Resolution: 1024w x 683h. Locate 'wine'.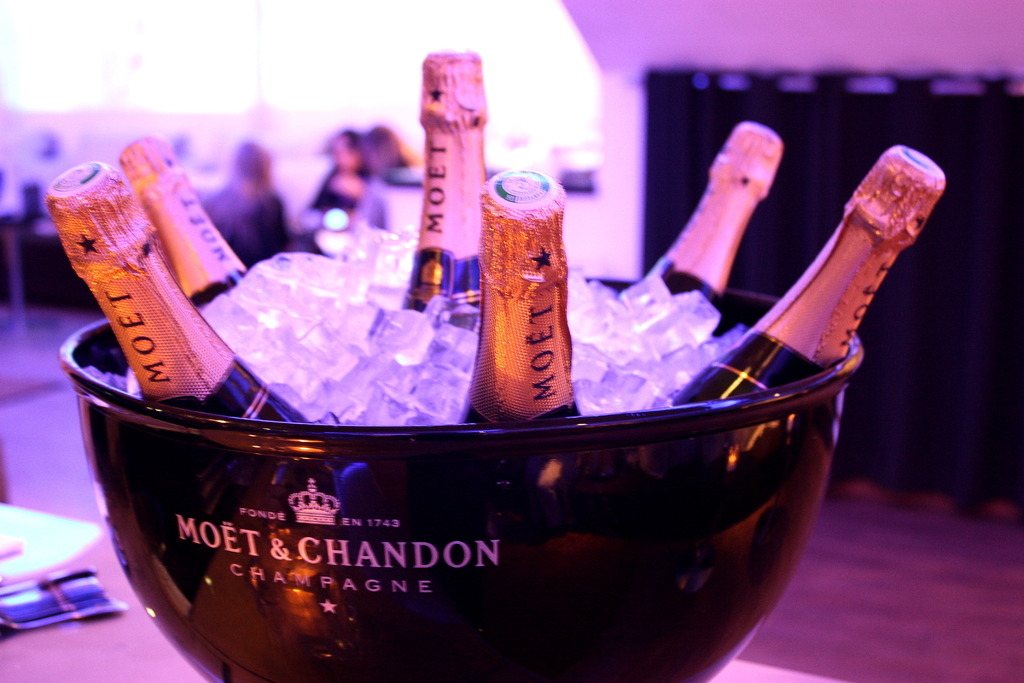
[left=460, top=169, right=582, bottom=425].
